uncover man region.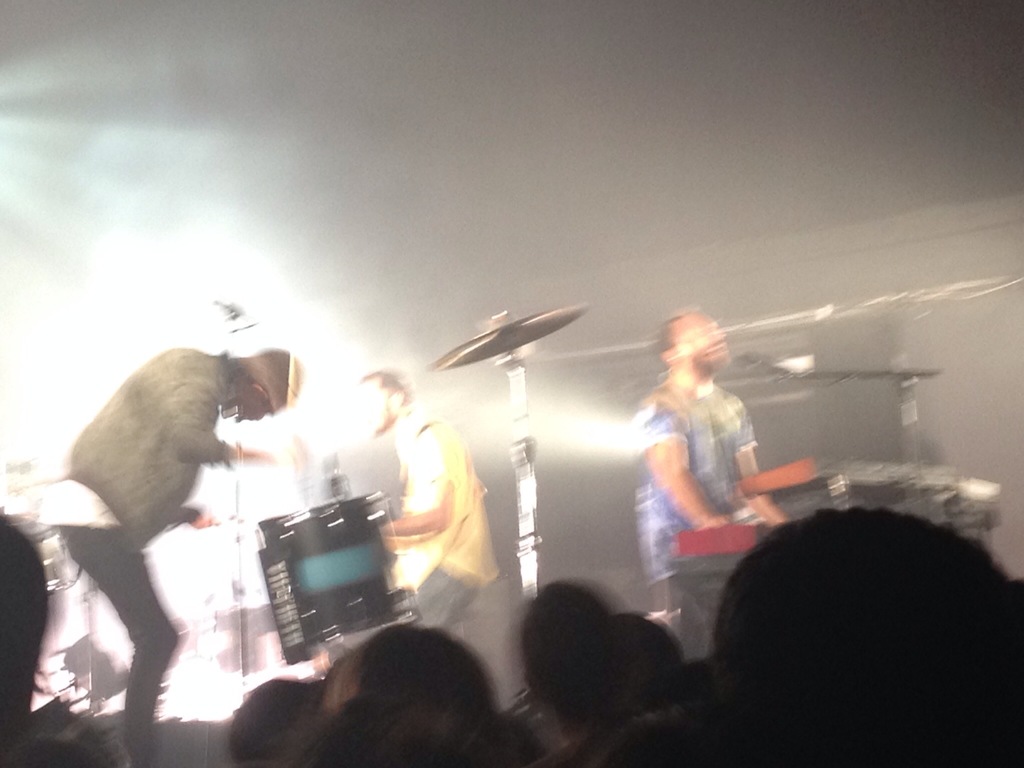
Uncovered: locate(23, 313, 290, 746).
